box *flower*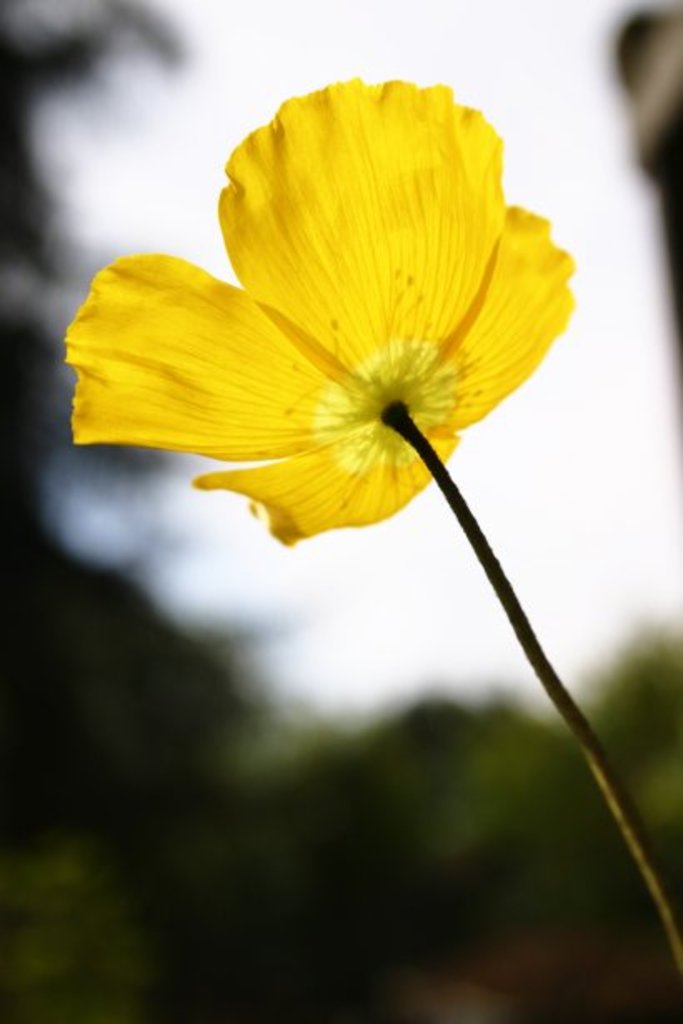
113/32/643/589
